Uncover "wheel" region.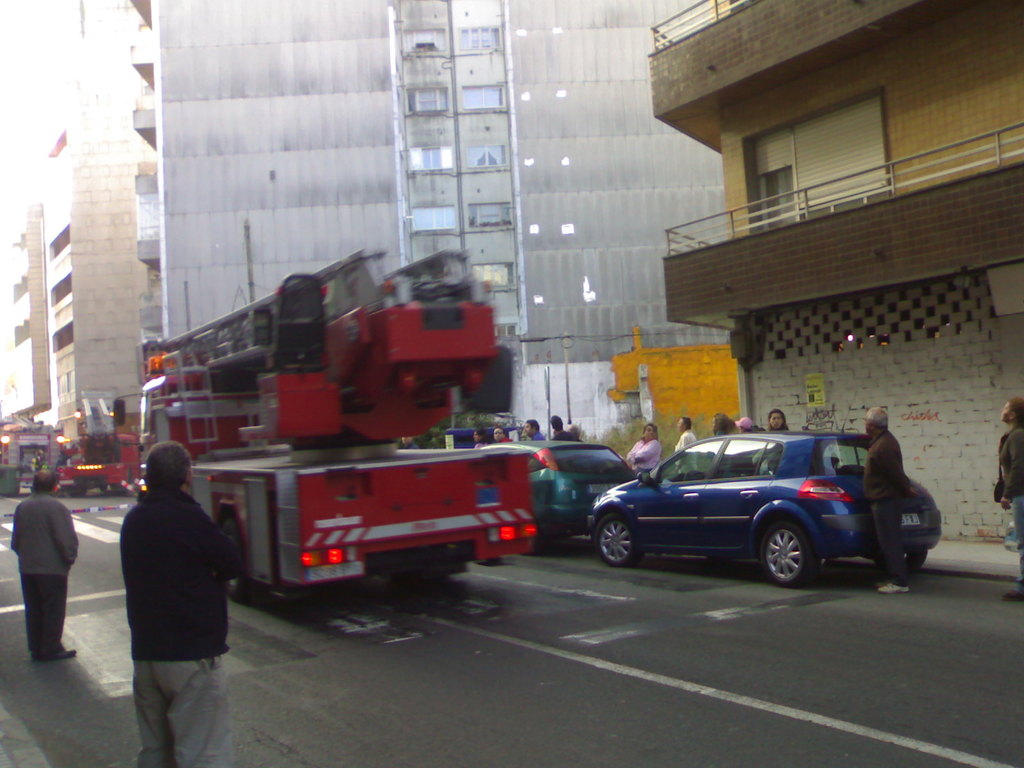
Uncovered: locate(526, 531, 545, 554).
